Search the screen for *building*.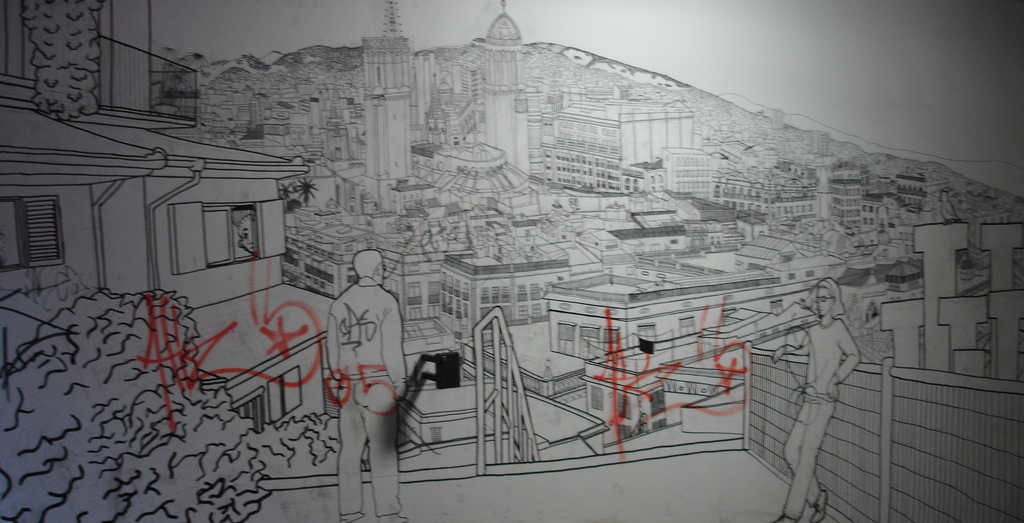
Found at box(0, 0, 336, 439).
